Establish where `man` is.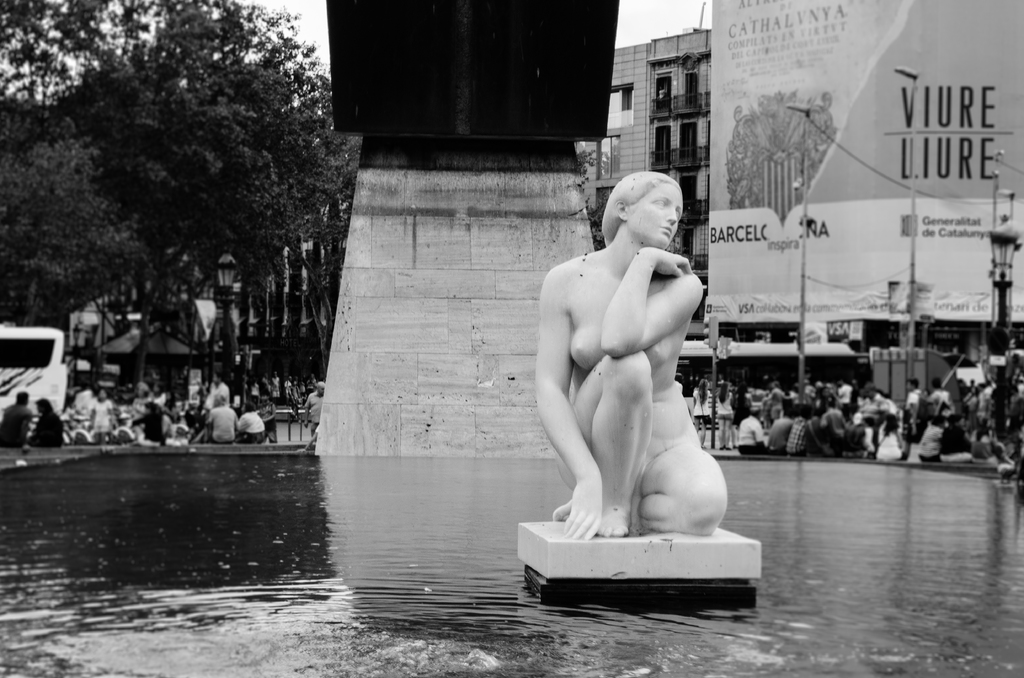
Established at {"x1": 0, "y1": 389, "x2": 33, "y2": 445}.
